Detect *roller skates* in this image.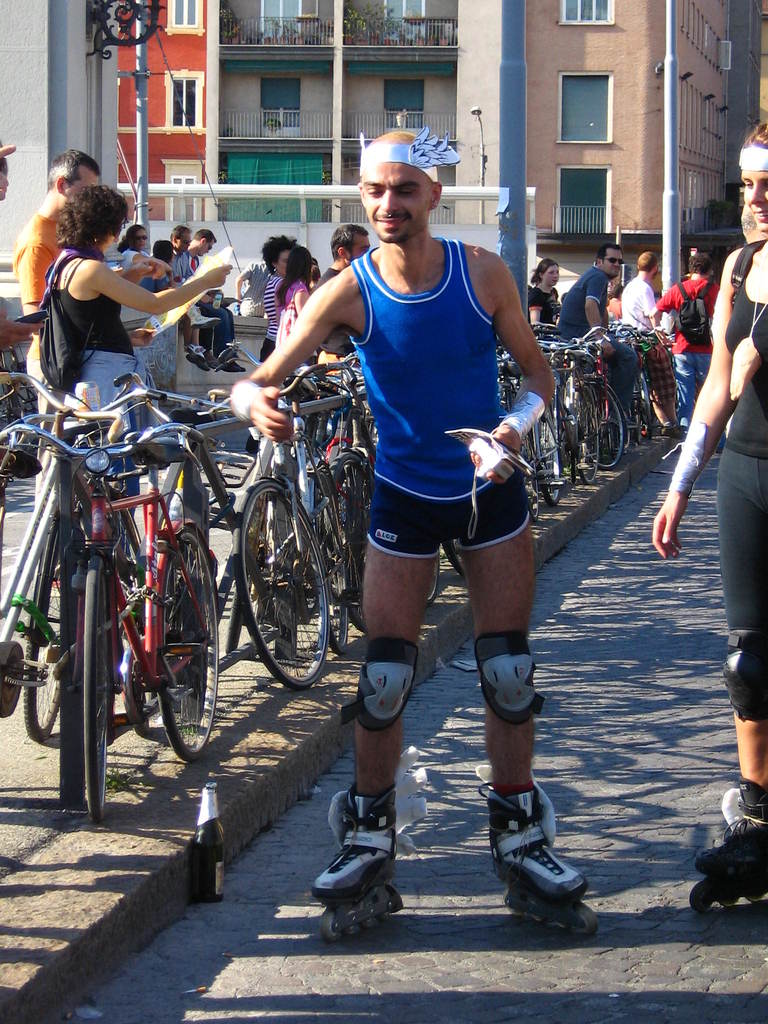
Detection: select_region(314, 785, 407, 942).
